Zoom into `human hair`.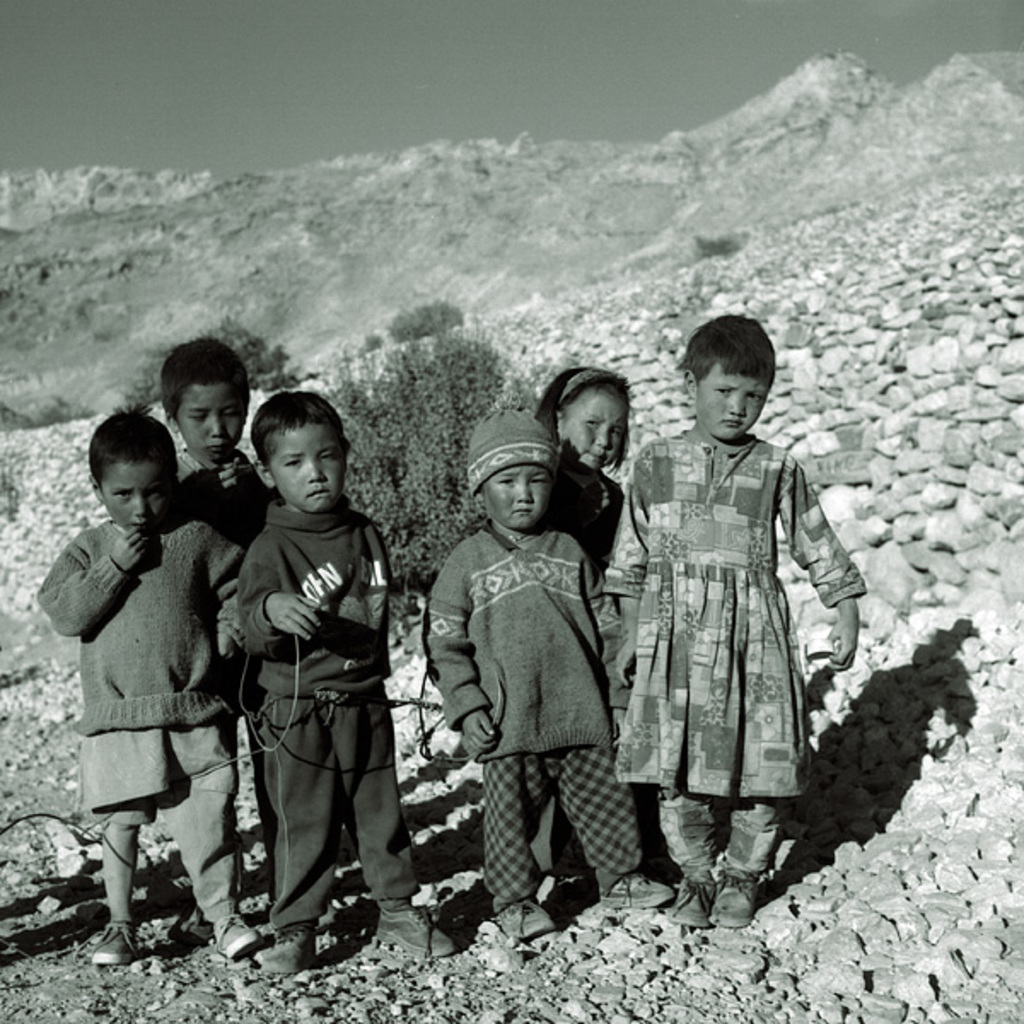
Zoom target: (536,365,633,473).
